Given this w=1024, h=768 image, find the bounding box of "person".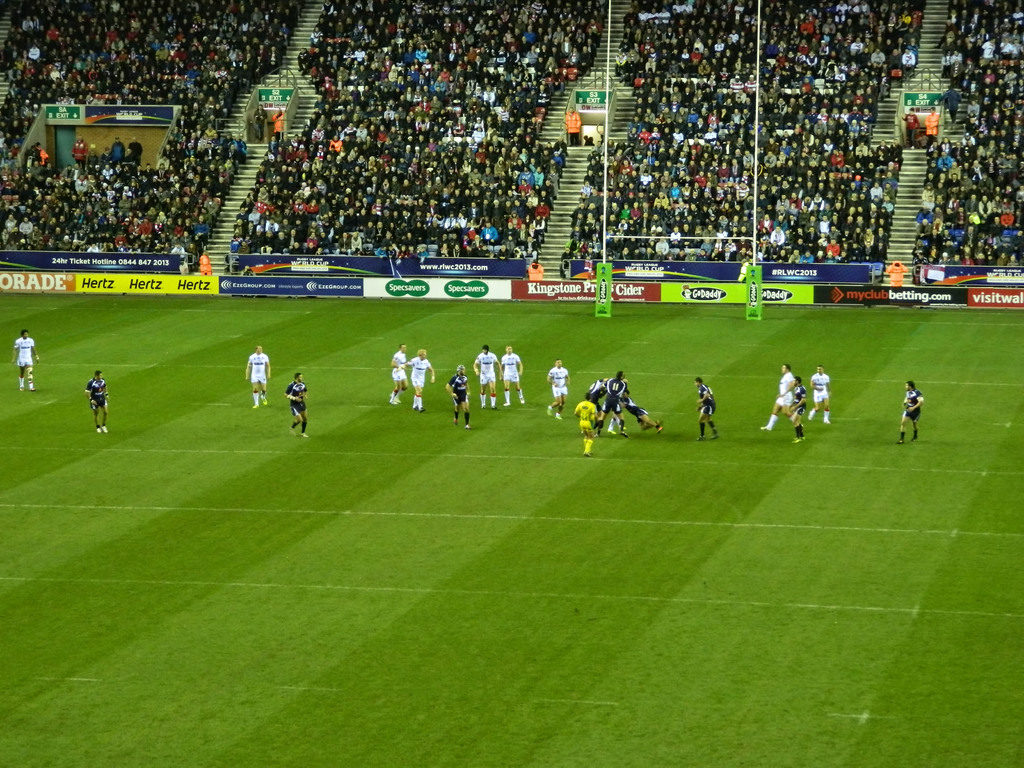
bbox=(501, 351, 525, 401).
